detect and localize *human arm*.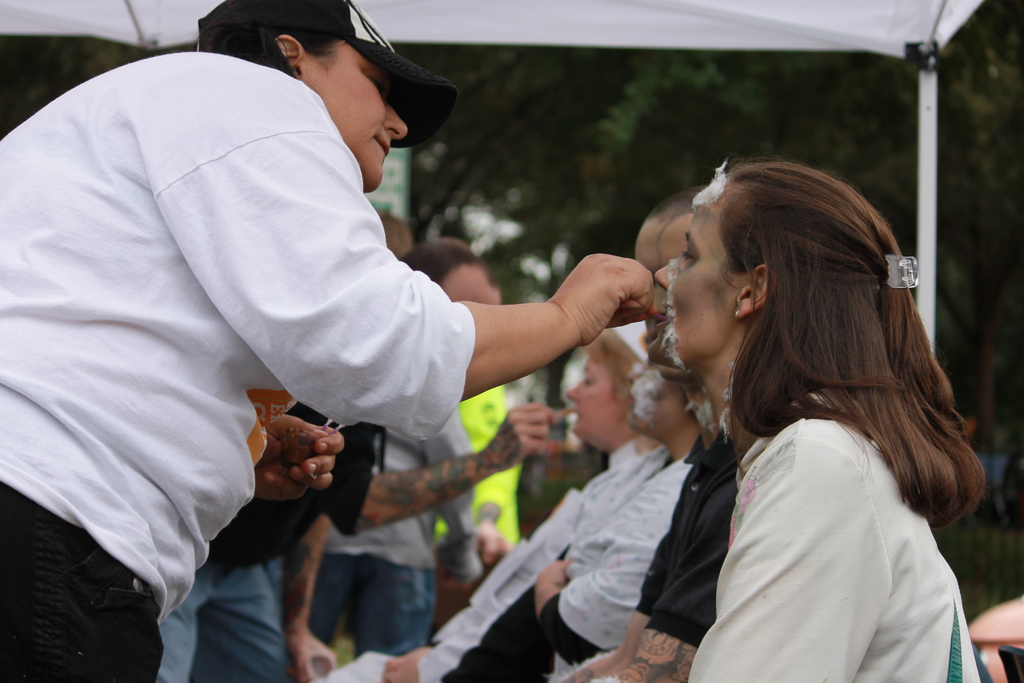
Localized at box=[593, 470, 732, 682].
